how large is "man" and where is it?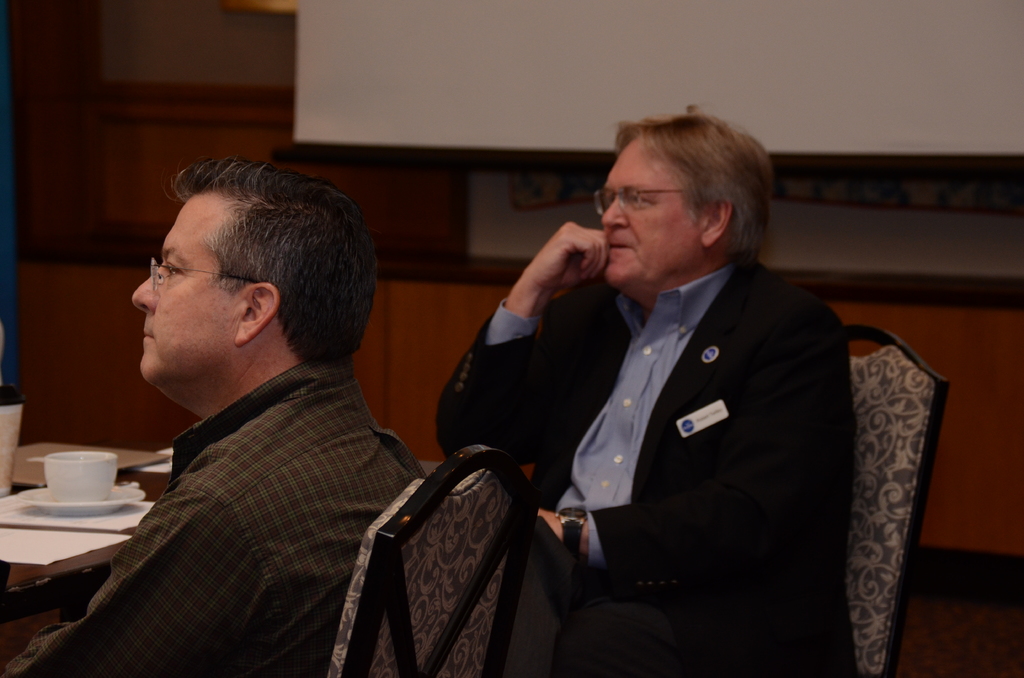
Bounding box: (x1=512, y1=90, x2=862, y2=666).
